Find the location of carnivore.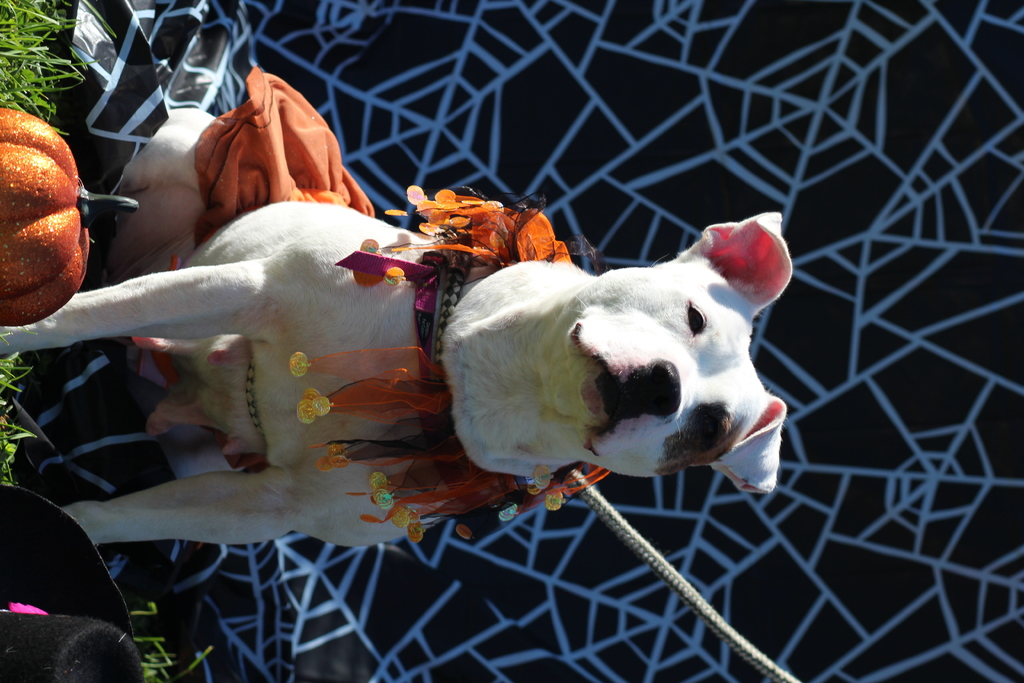
Location: rect(0, 199, 806, 559).
